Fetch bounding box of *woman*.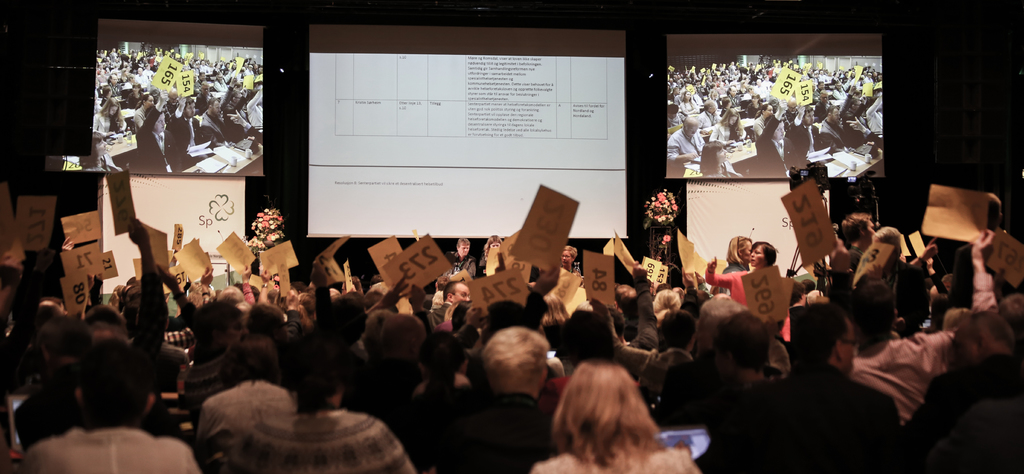
Bbox: 560:247:579:273.
